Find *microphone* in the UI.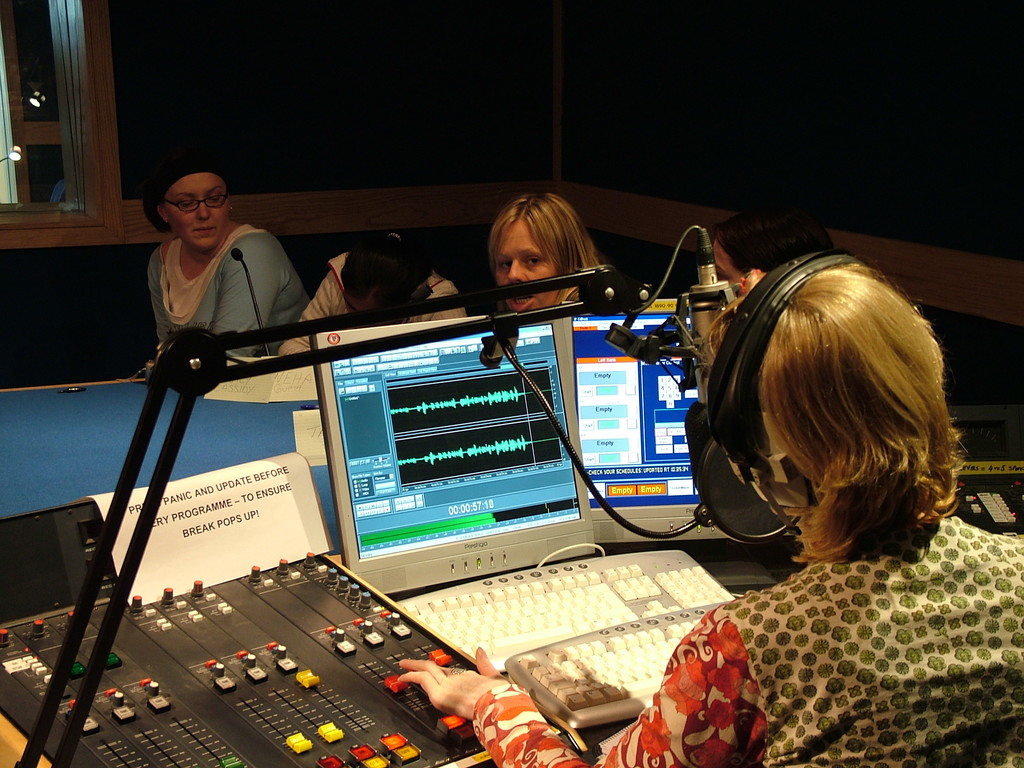
UI element at (234,246,243,258).
